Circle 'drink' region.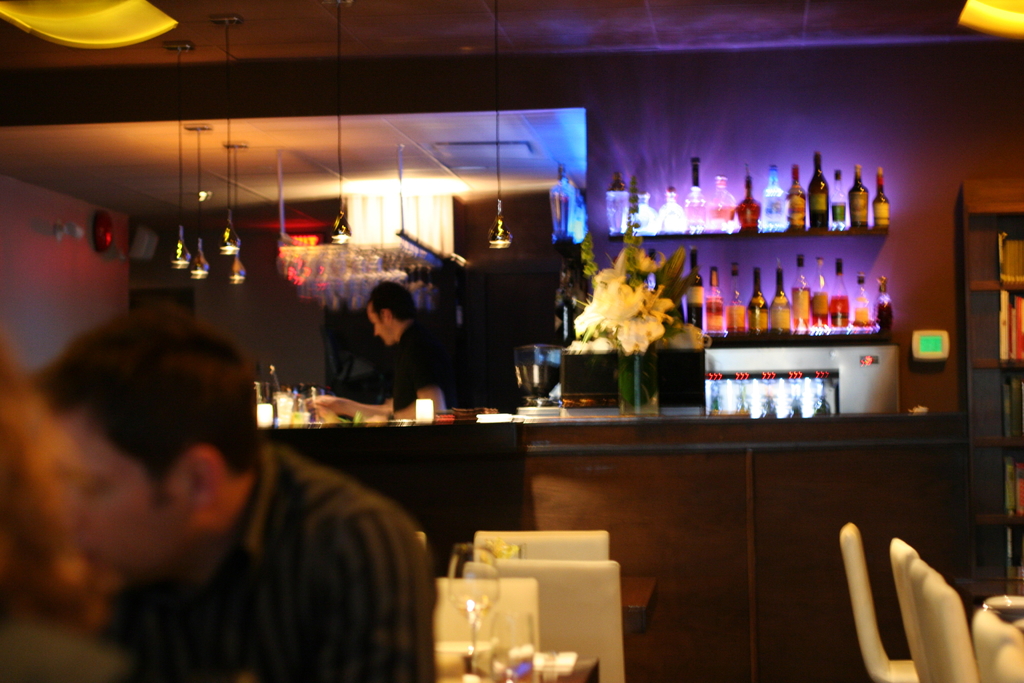
Region: BBox(872, 168, 894, 228).
